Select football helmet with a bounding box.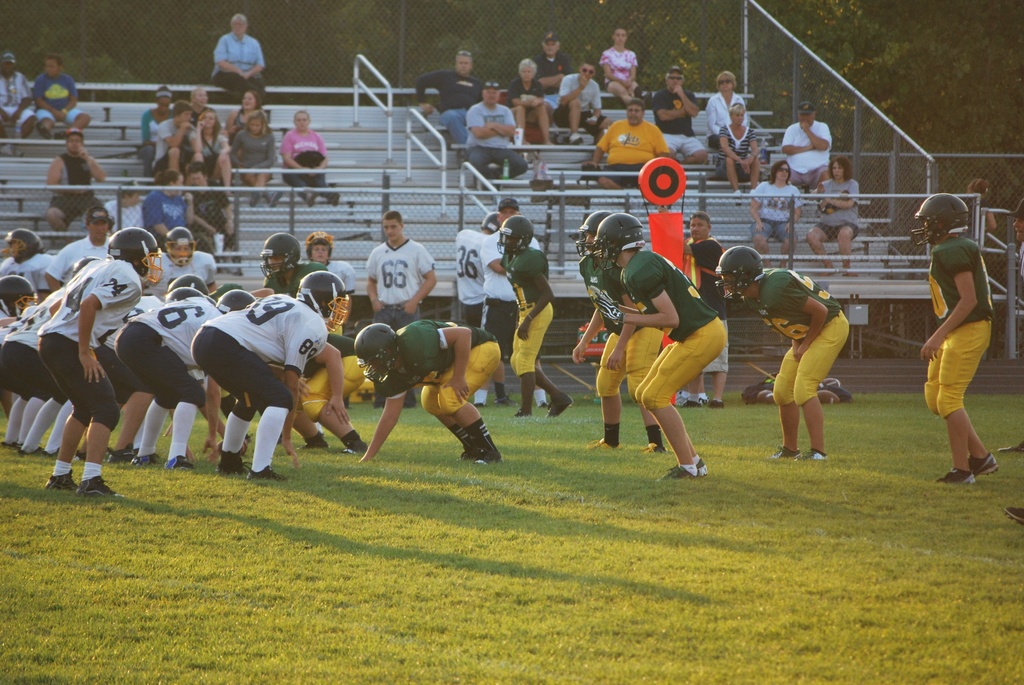
[214,288,262,316].
